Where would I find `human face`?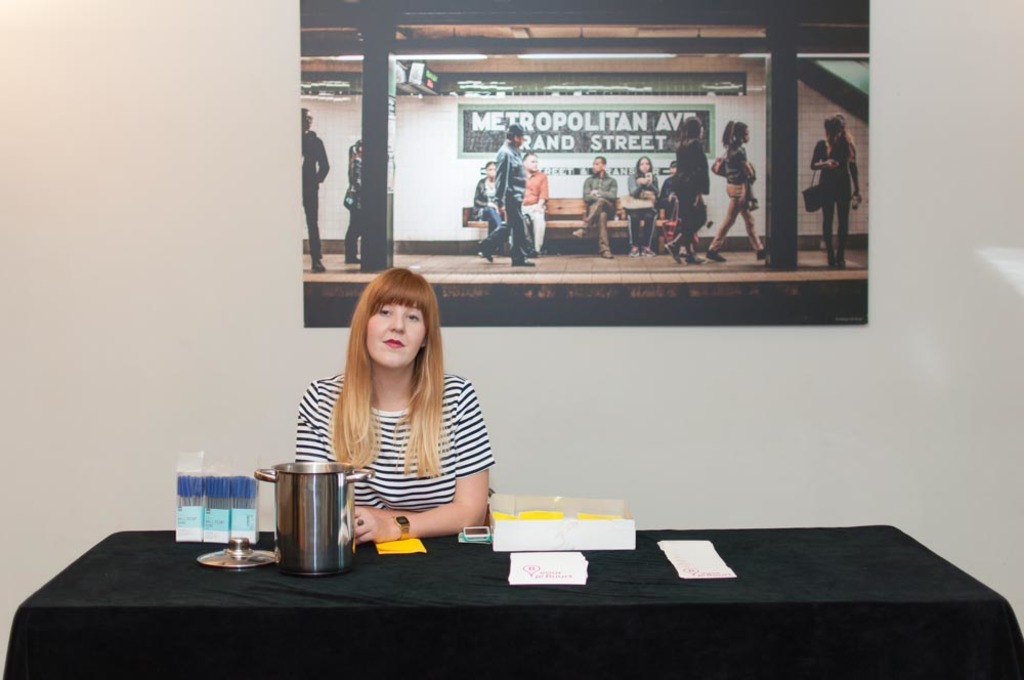
At locate(593, 159, 606, 177).
